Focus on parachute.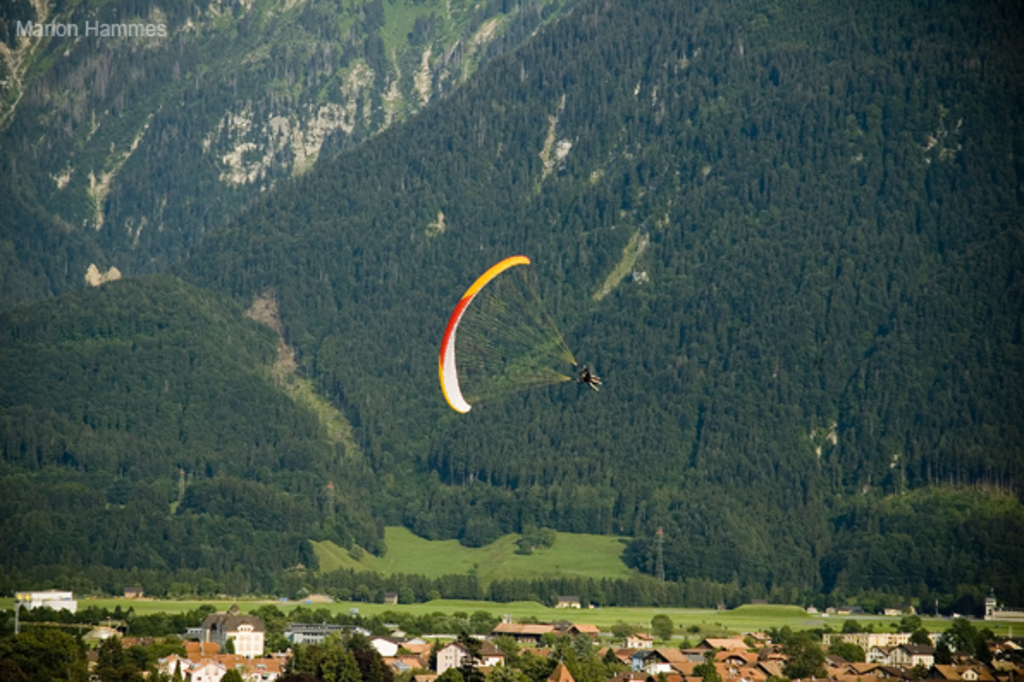
Focused at <box>415,248,618,422</box>.
